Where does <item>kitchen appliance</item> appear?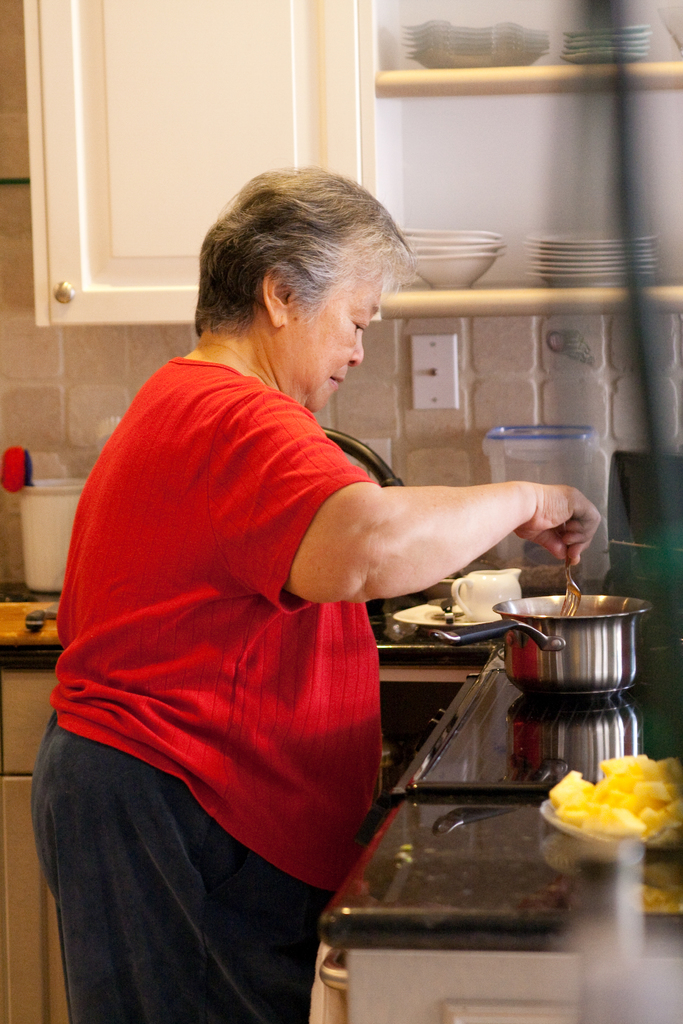
Appears at 400 17 547 64.
